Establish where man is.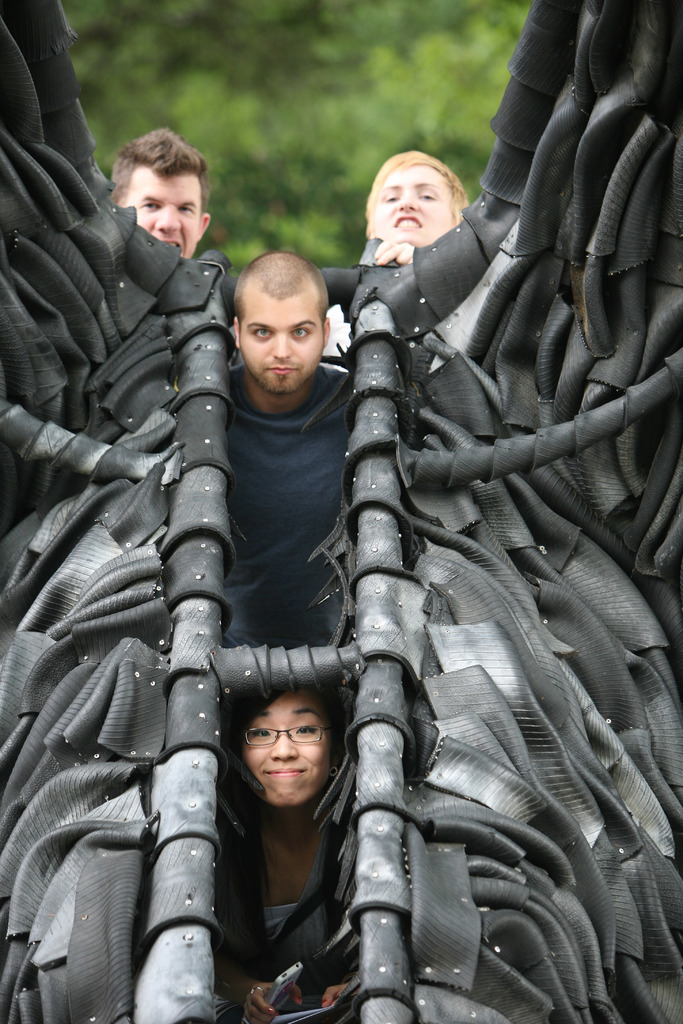
Established at <region>103, 127, 208, 252</region>.
